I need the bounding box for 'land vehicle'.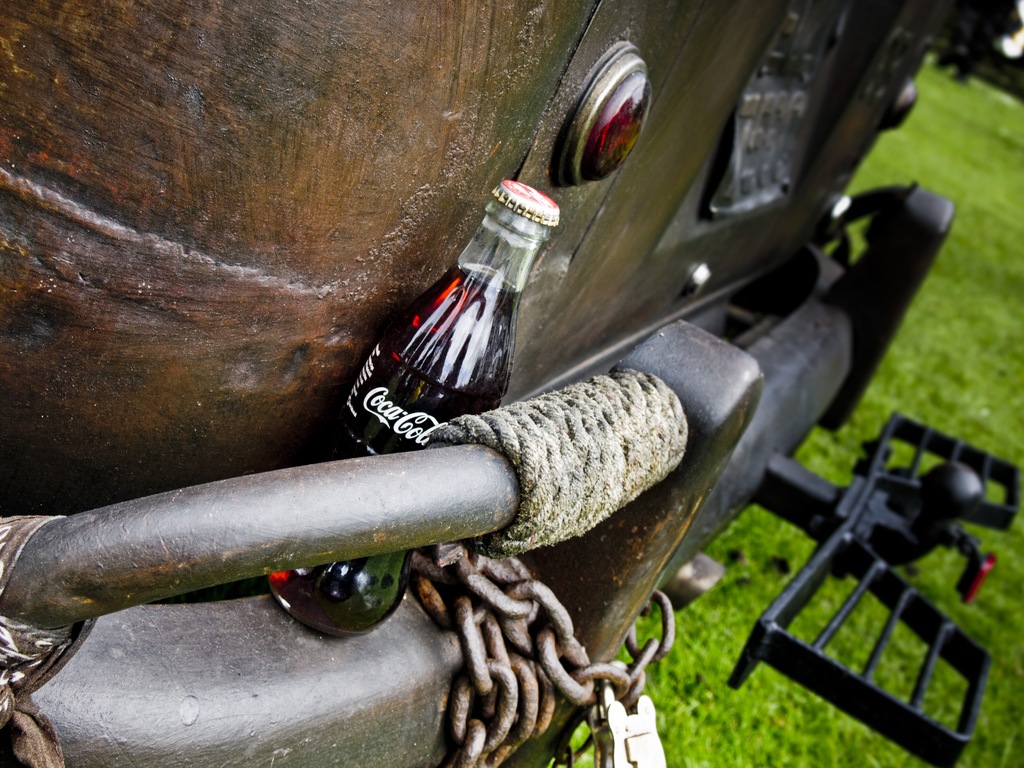
Here it is: 0 0 1023 767.
